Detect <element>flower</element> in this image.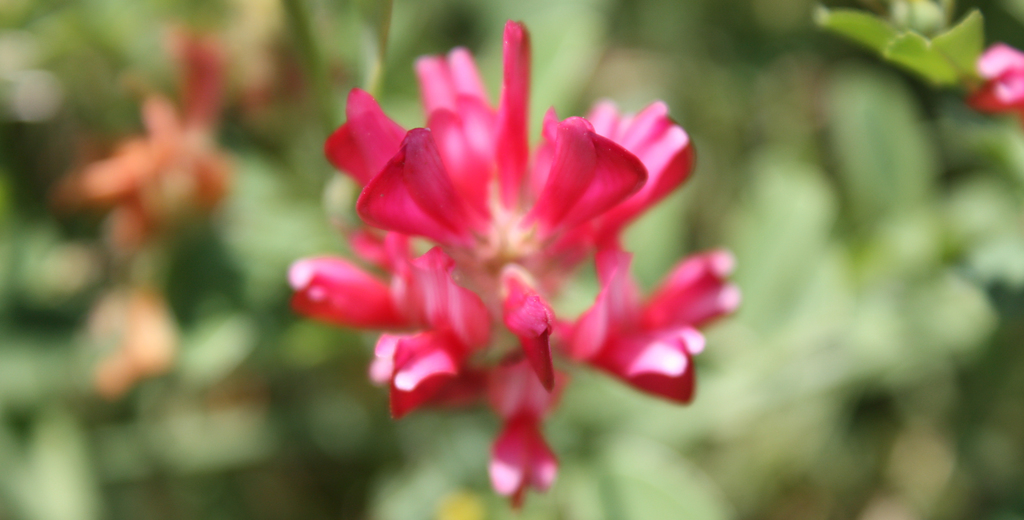
Detection: {"left": 330, "top": 13, "right": 797, "bottom": 460}.
